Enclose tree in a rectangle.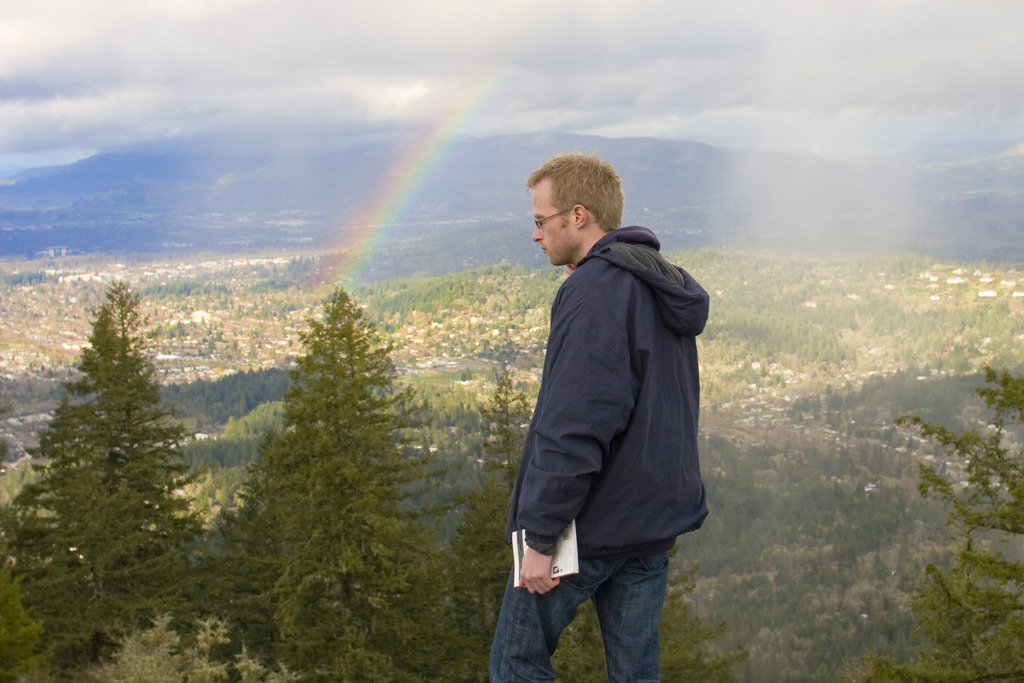
19,259,201,614.
